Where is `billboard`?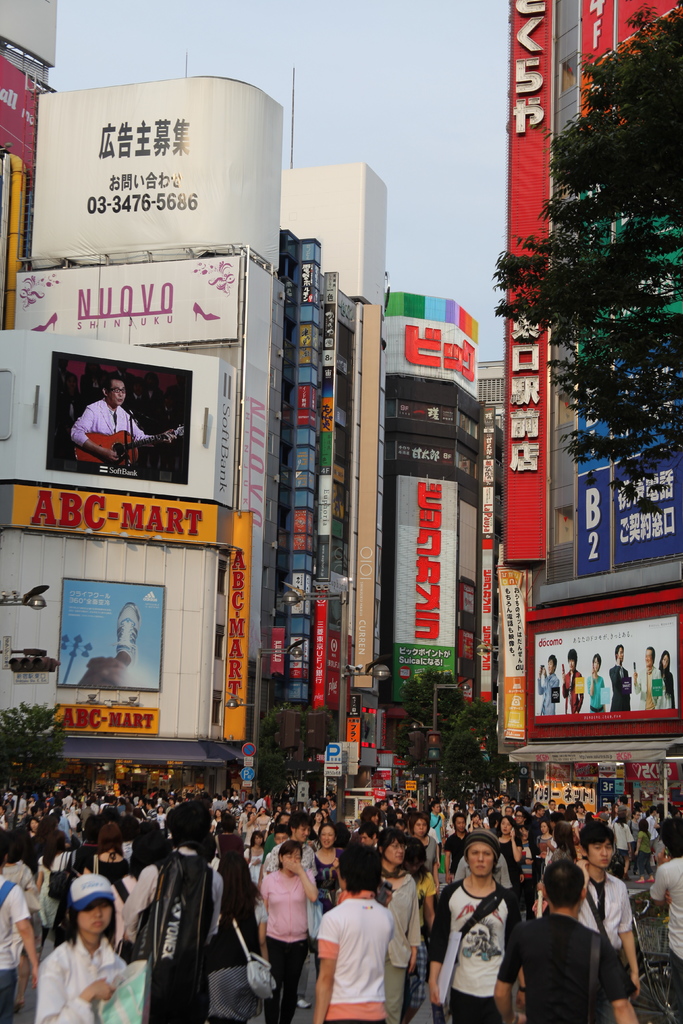
[479, 408, 498, 705].
